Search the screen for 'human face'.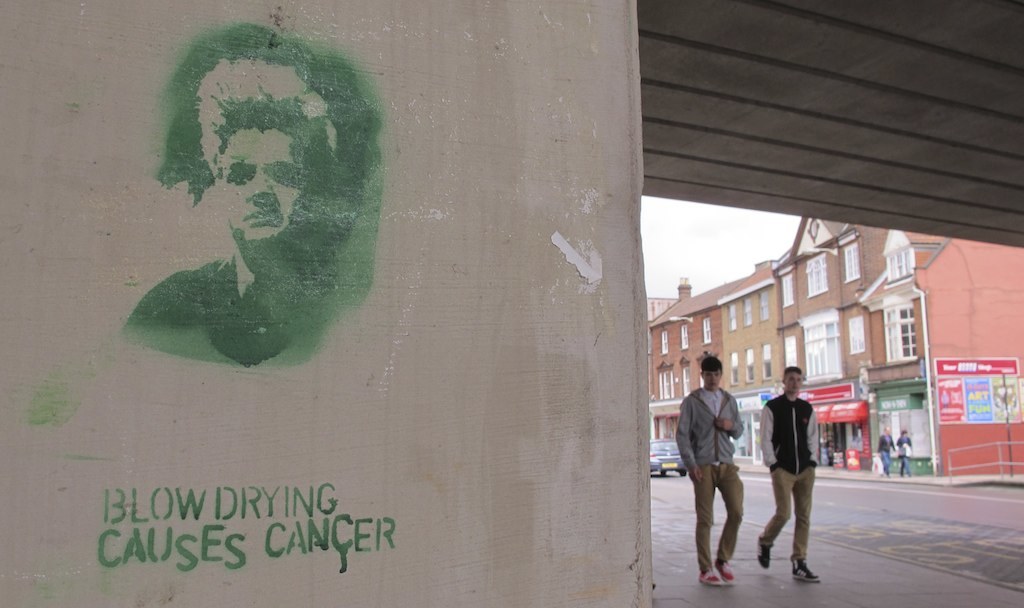
Found at 785 367 803 391.
